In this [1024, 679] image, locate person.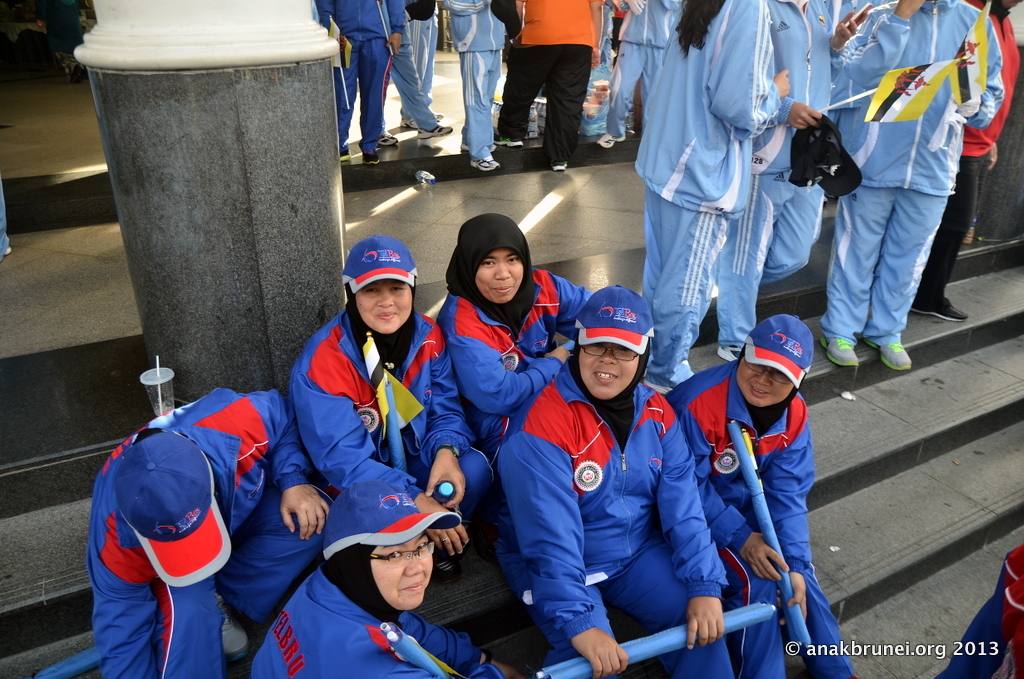
Bounding box: <bbox>240, 454, 522, 675</bbox>.
